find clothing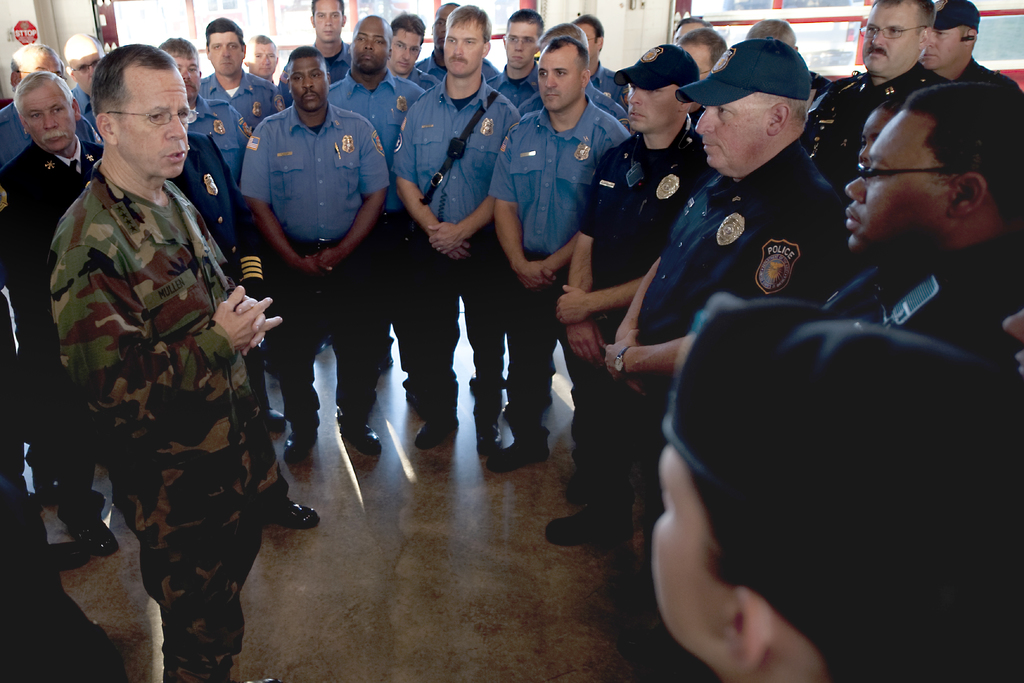
<box>68,83,102,136</box>
